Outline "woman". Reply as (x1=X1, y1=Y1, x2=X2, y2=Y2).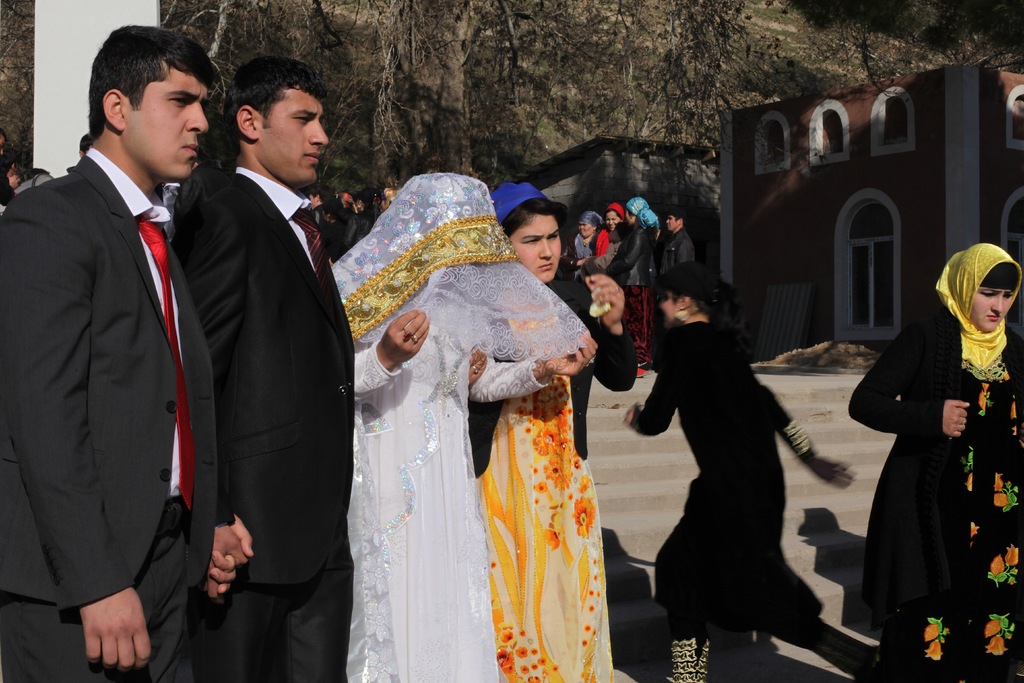
(x1=606, y1=196, x2=659, y2=377).
